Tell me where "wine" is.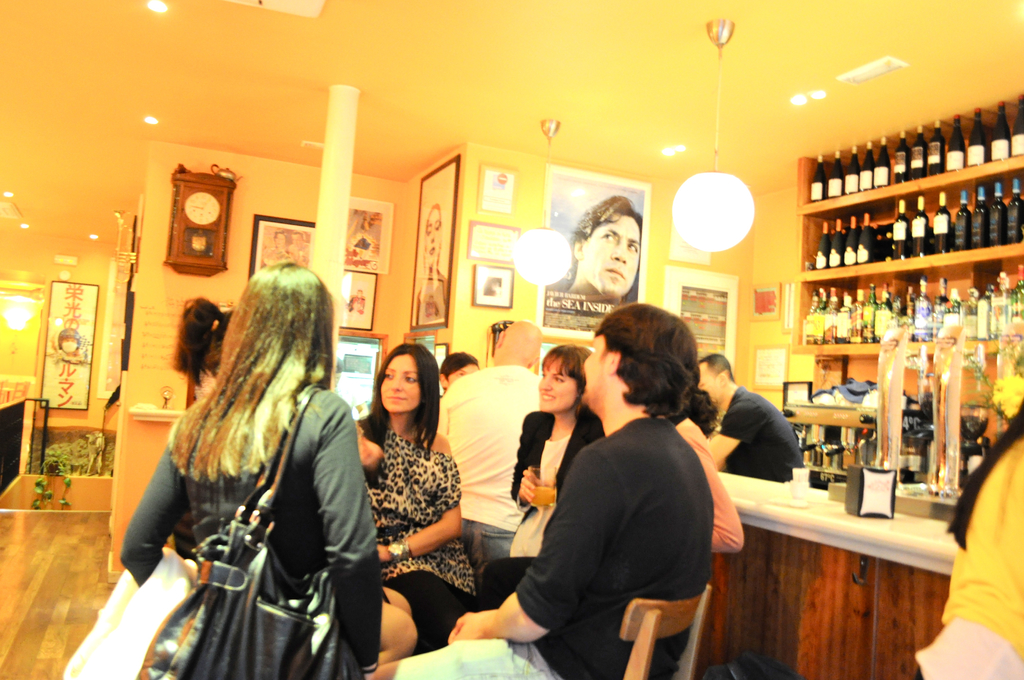
"wine" is at 1010, 95, 1023, 153.
